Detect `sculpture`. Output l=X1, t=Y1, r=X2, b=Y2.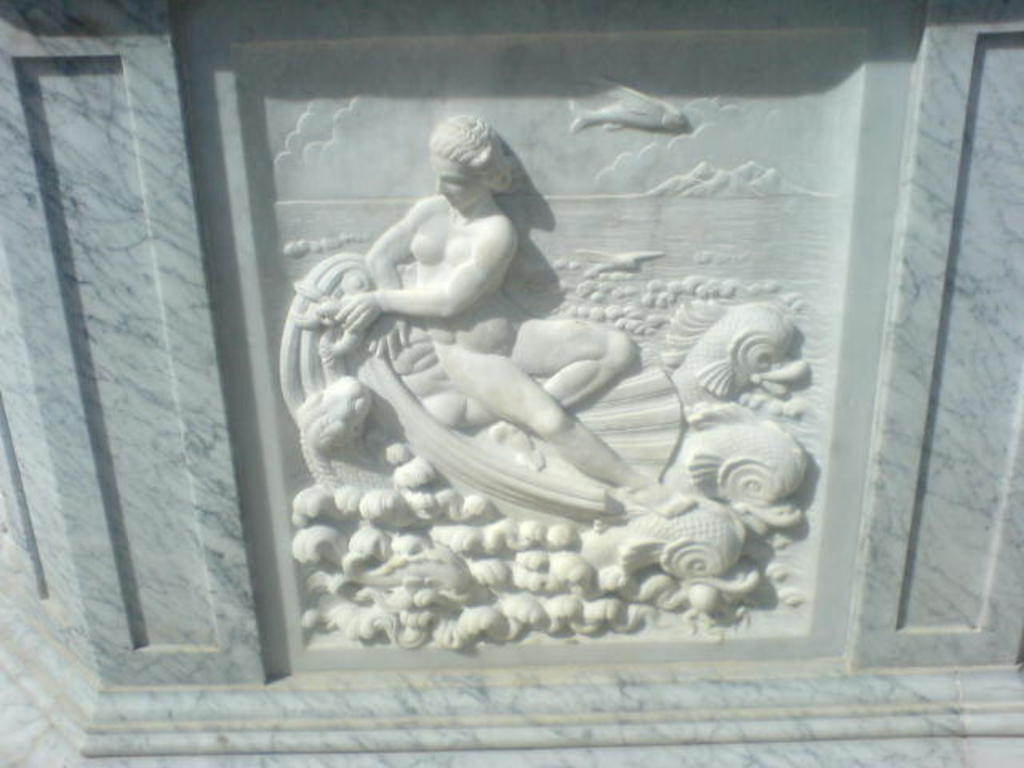
l=315, t=93, r=862, b=654.
